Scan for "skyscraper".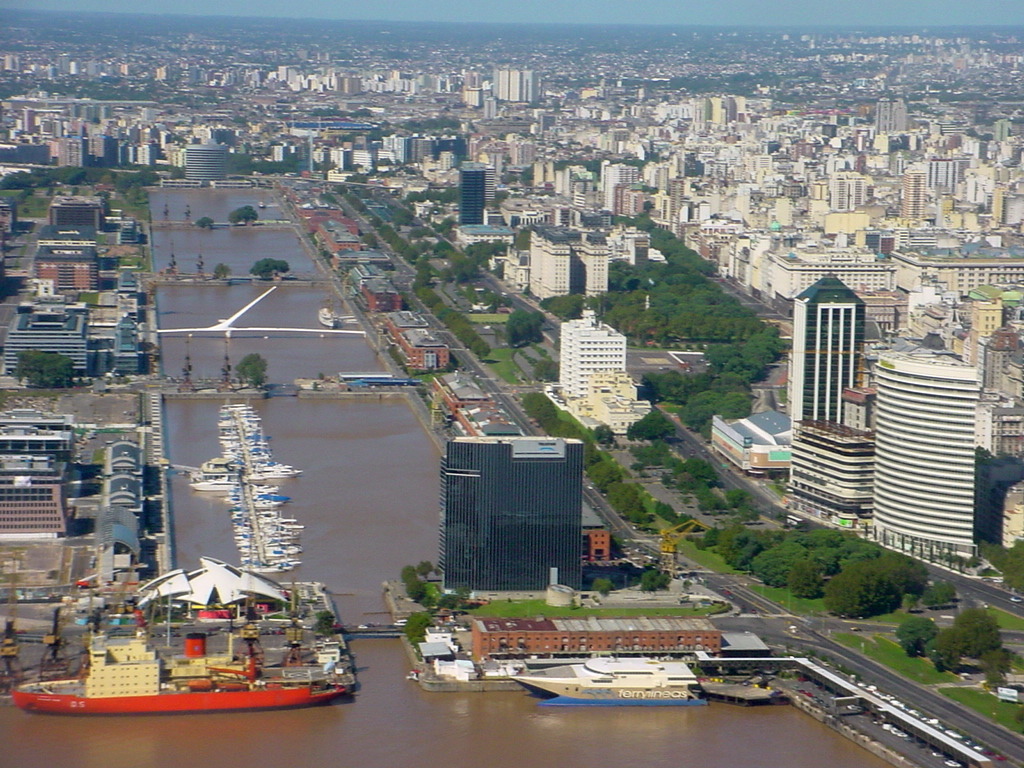
Scan result: detection(775, 275, 863, 450).
